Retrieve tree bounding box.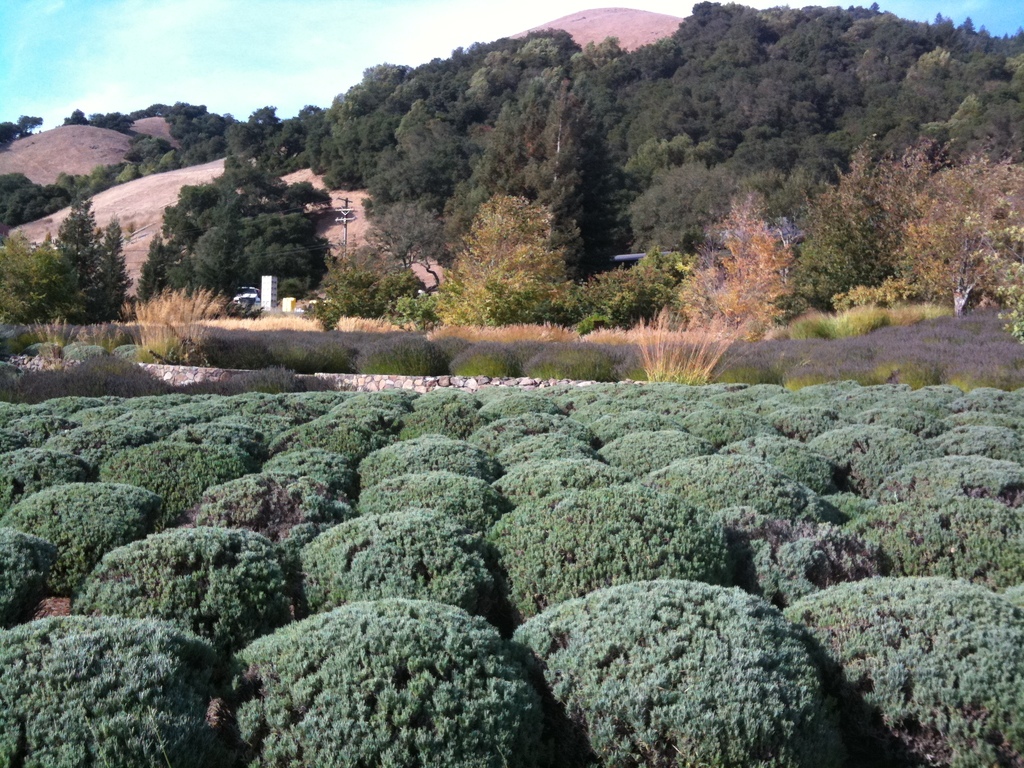
Bounding box: (0, 381, 52, 451).
